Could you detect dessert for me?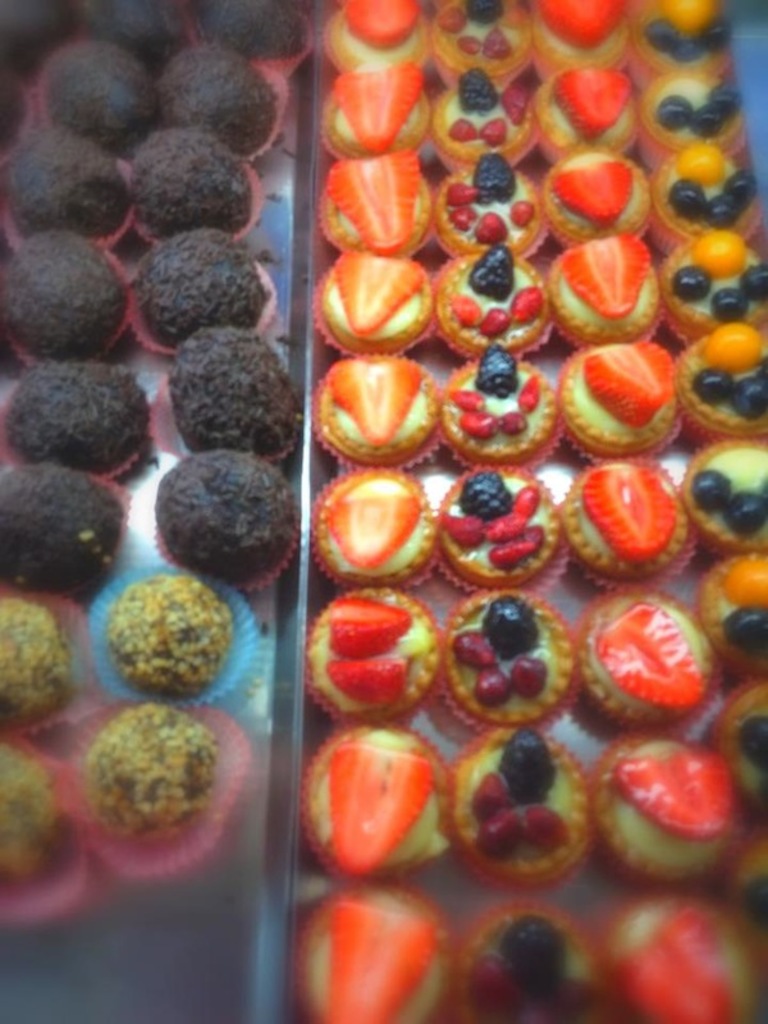
Detection result: {"x1": 0, "y1": 600, "x2": 76, "y2": 726}.
